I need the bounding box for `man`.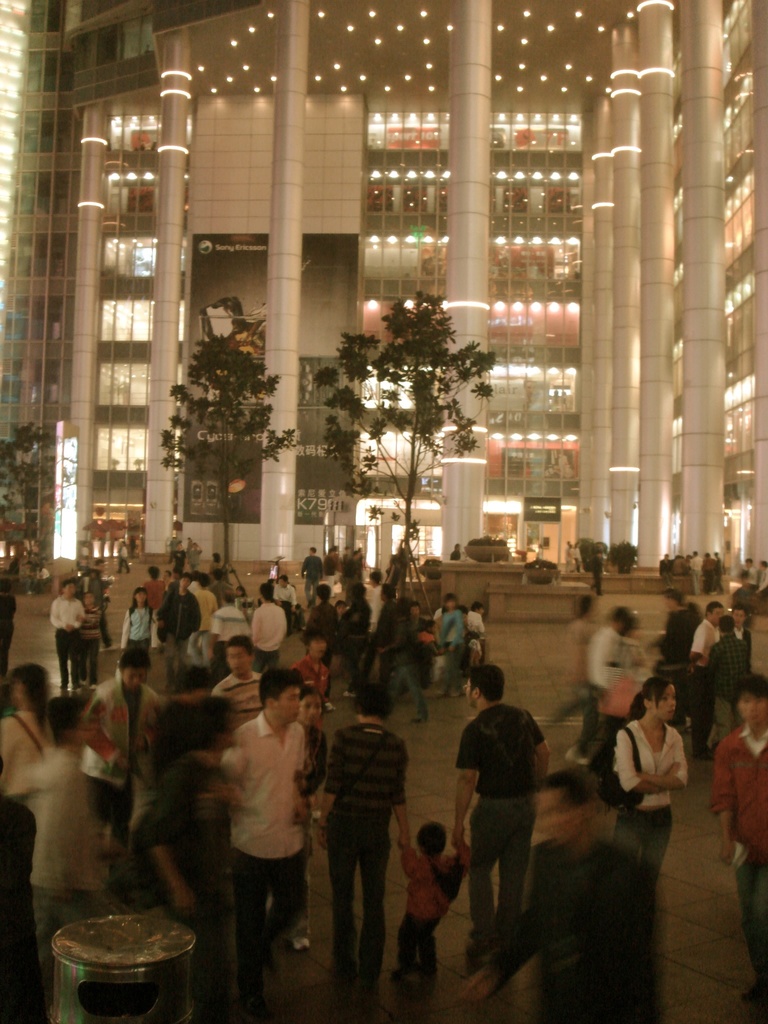
Here it is: [712, 678, 767, 1023].
